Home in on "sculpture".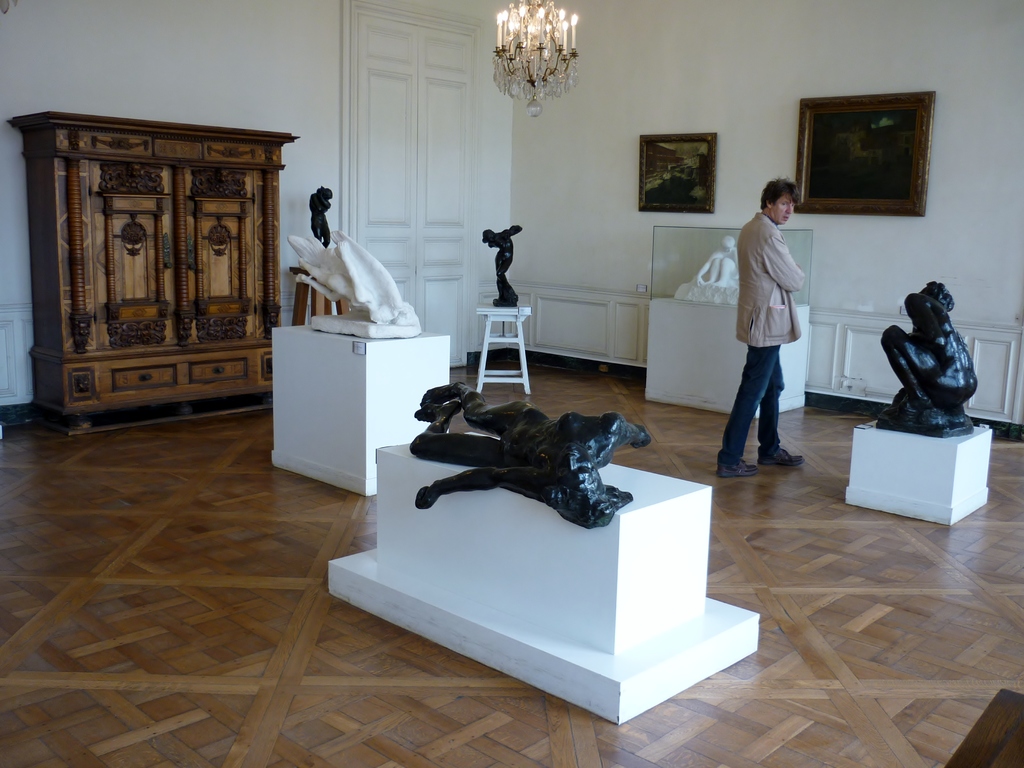
Homed in at pyautogui.locateOnScreen(298, 184, 333, 250).
